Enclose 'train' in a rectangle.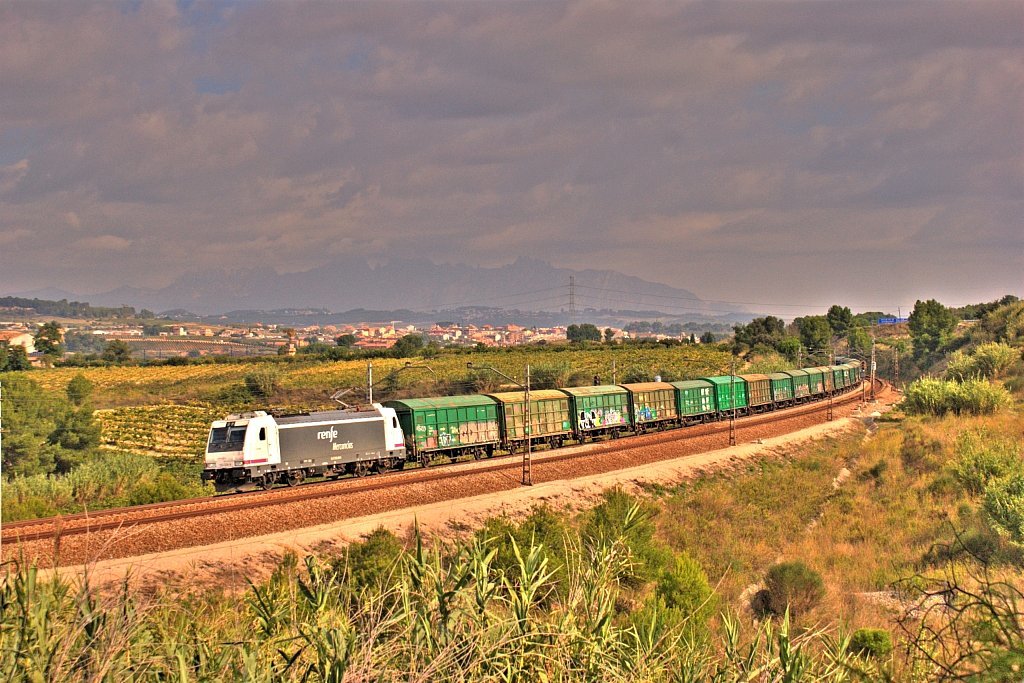
box(197, 353, 866, 498).
